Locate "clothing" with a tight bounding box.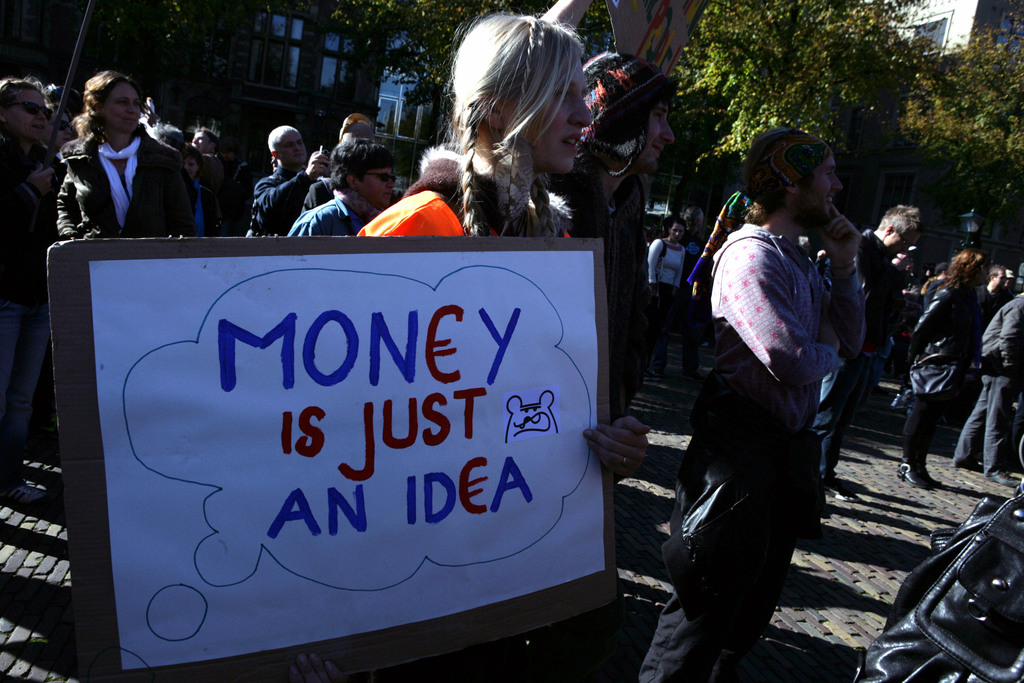
rect(293, 193, 402, 239).
